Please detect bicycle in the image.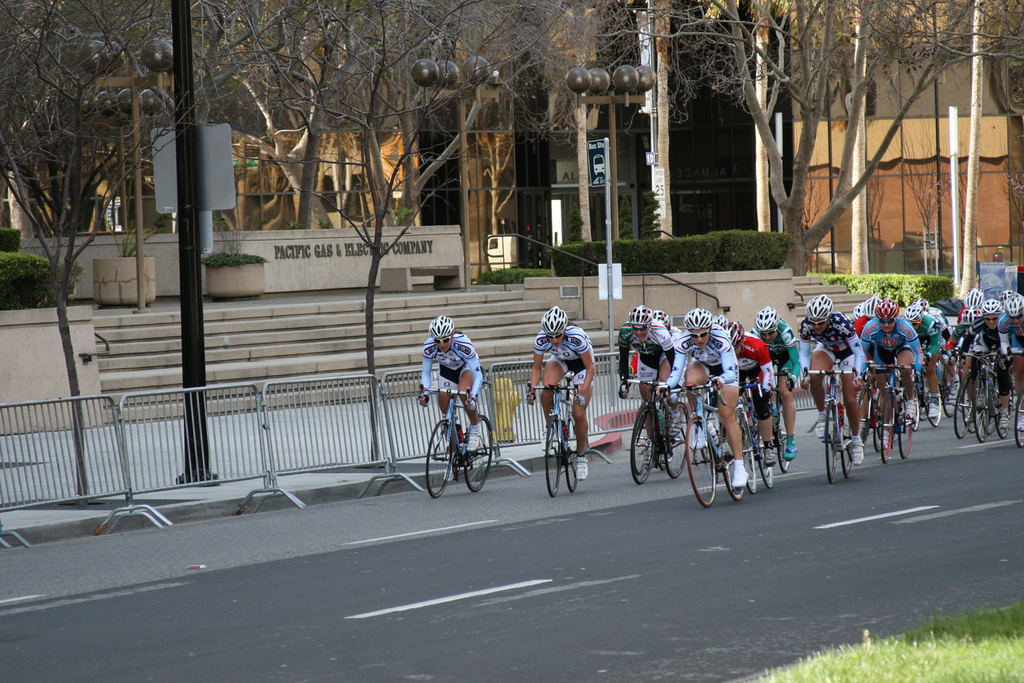
{"x1": 948, "y1": 352, "x2": 989, "y2": 442}.
